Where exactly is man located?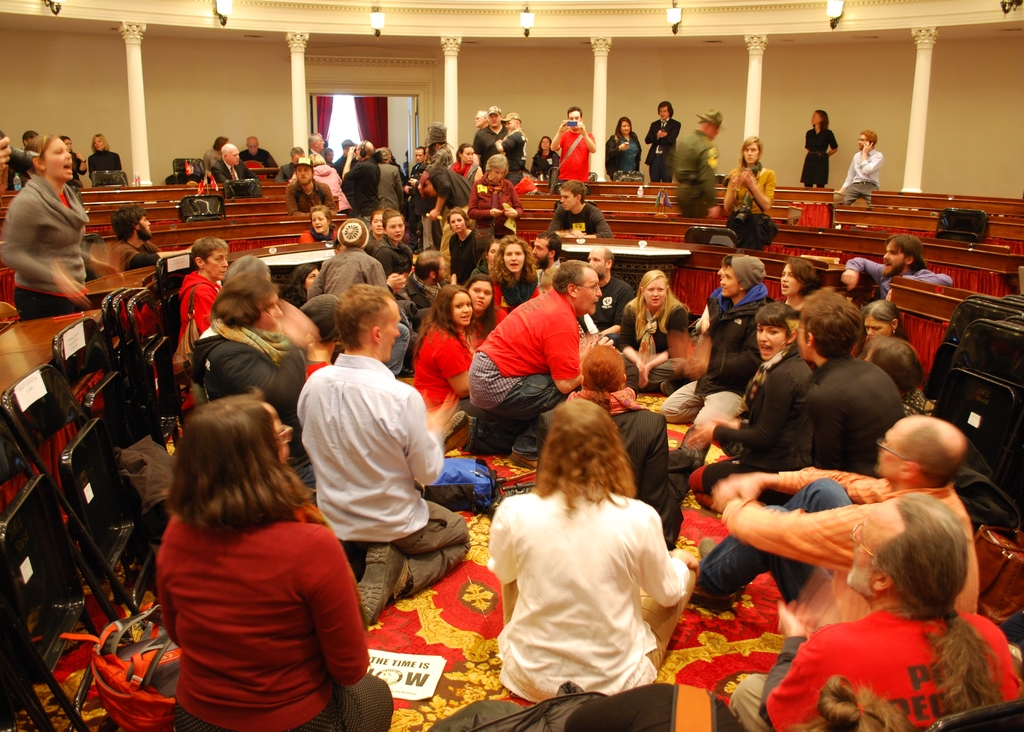
Its bounding box is <bbox>555, 108, 598, 180</bbox>.
